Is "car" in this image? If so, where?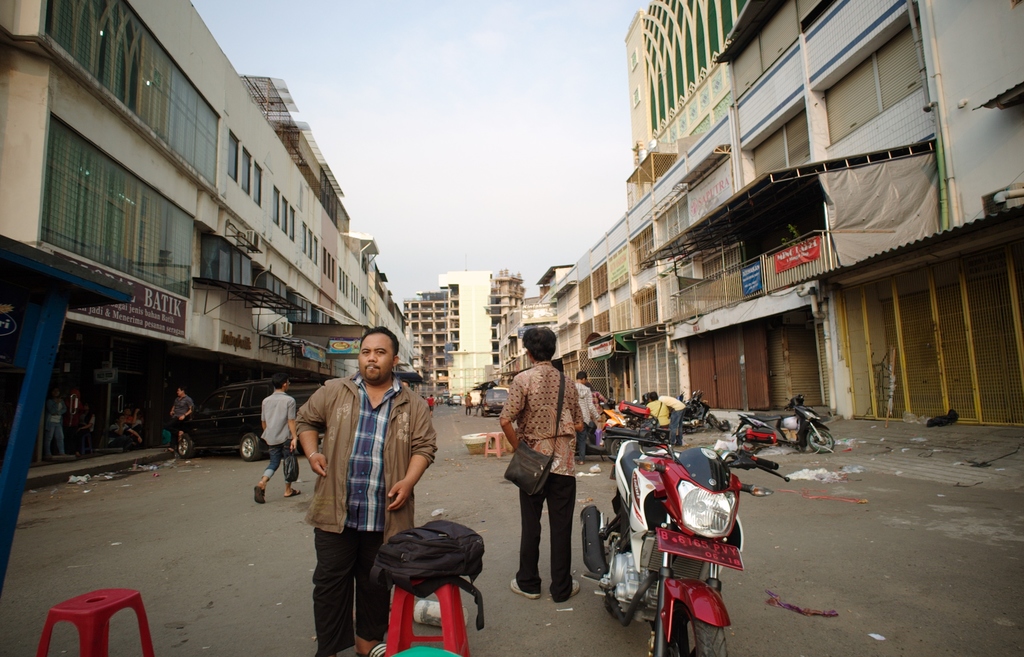
Yes, at [449, 391, 463, 407].
